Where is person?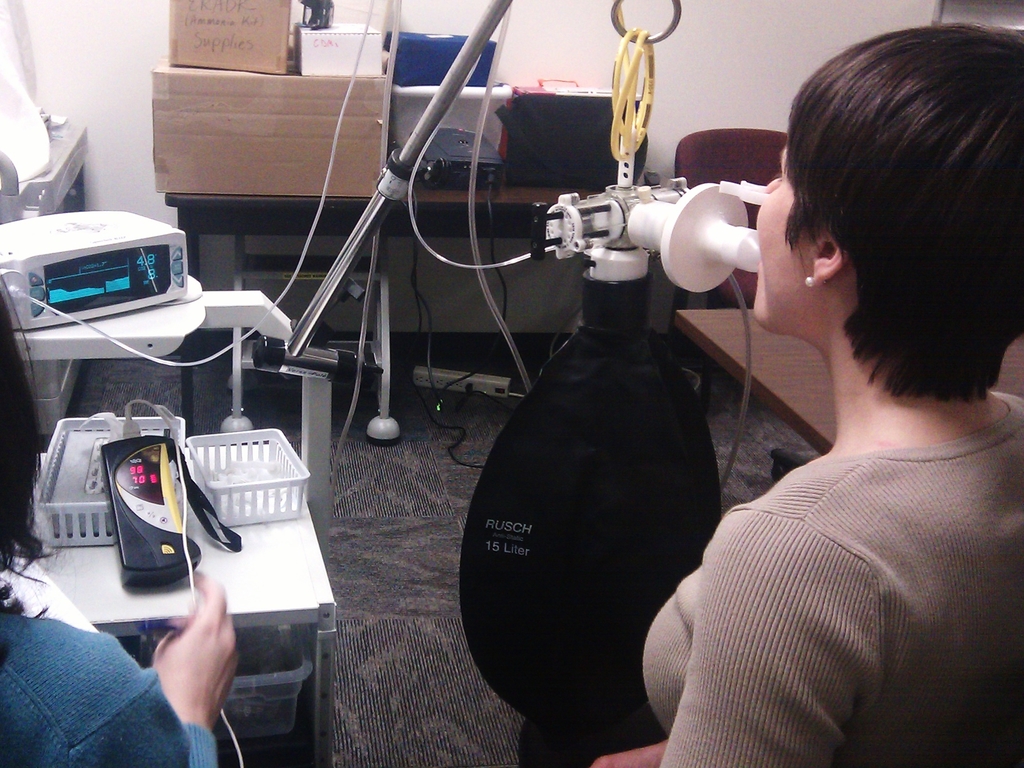
Rect(0, 271, 242, 767).
